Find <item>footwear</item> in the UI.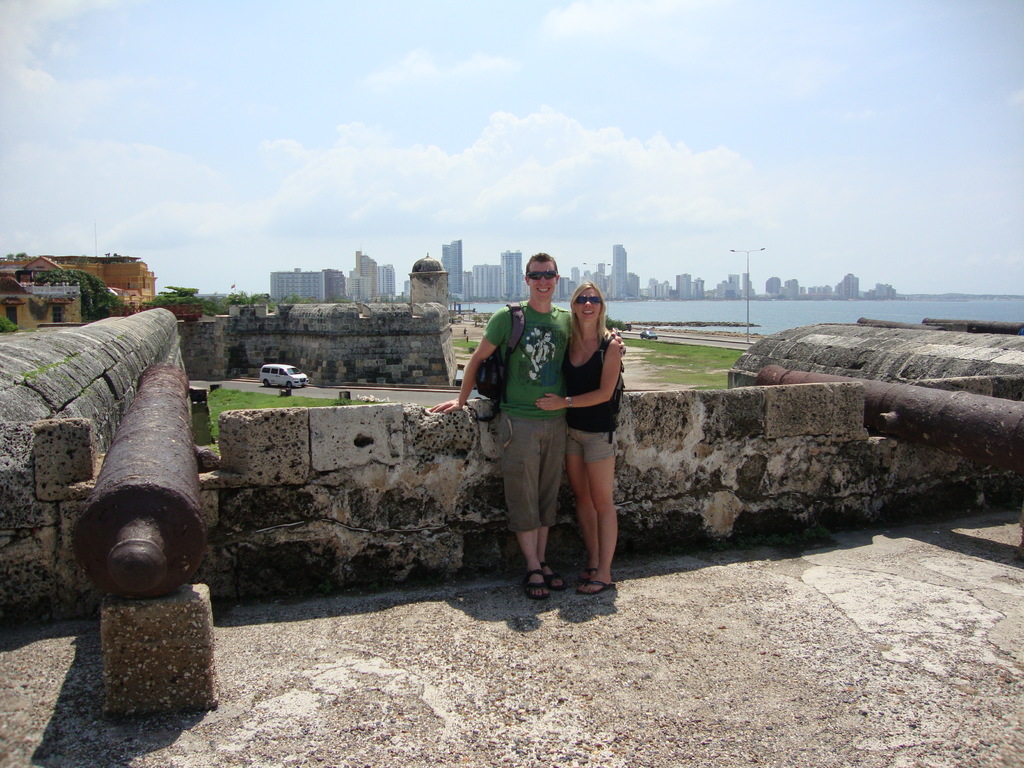
UI element at 543, 561, 568, 596.
